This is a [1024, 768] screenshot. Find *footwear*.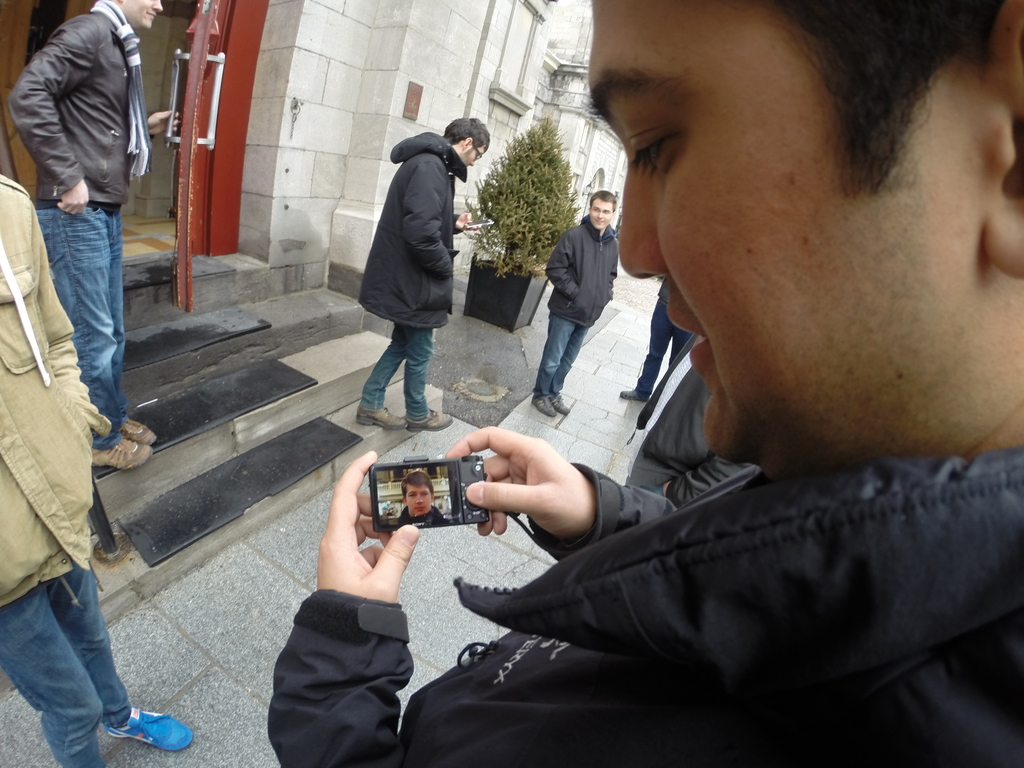
Bounding box: <region>617, 389, 650, 403</region>.
